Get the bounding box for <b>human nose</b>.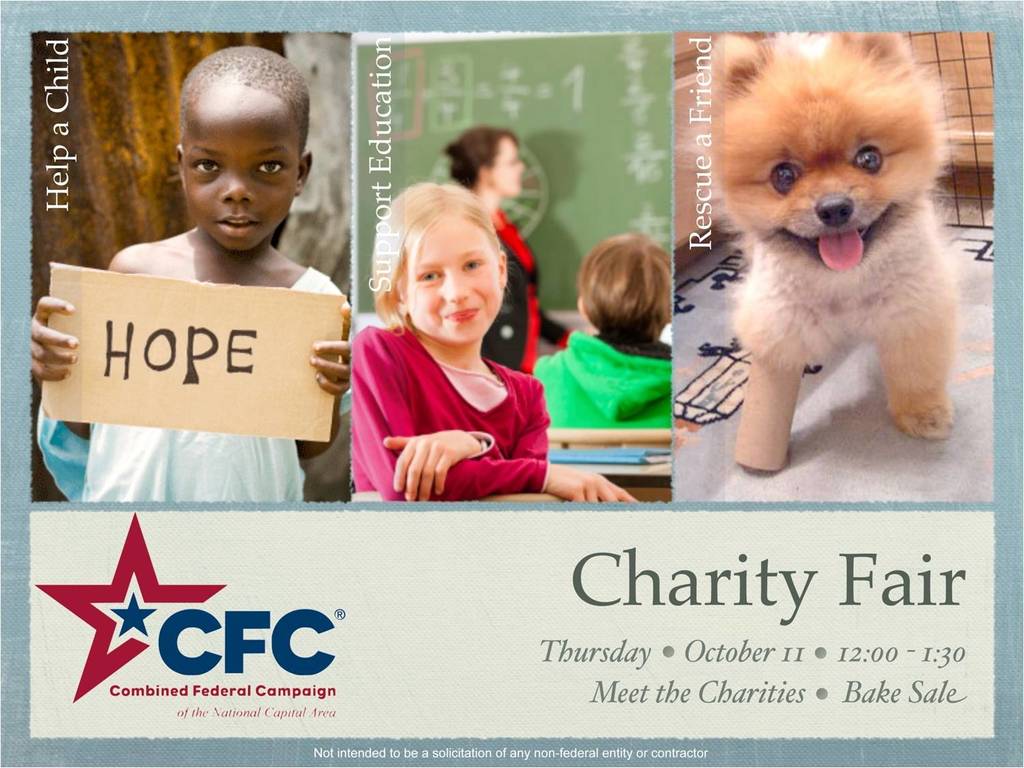
[left=518, top=162, right=526, bottom=176].
